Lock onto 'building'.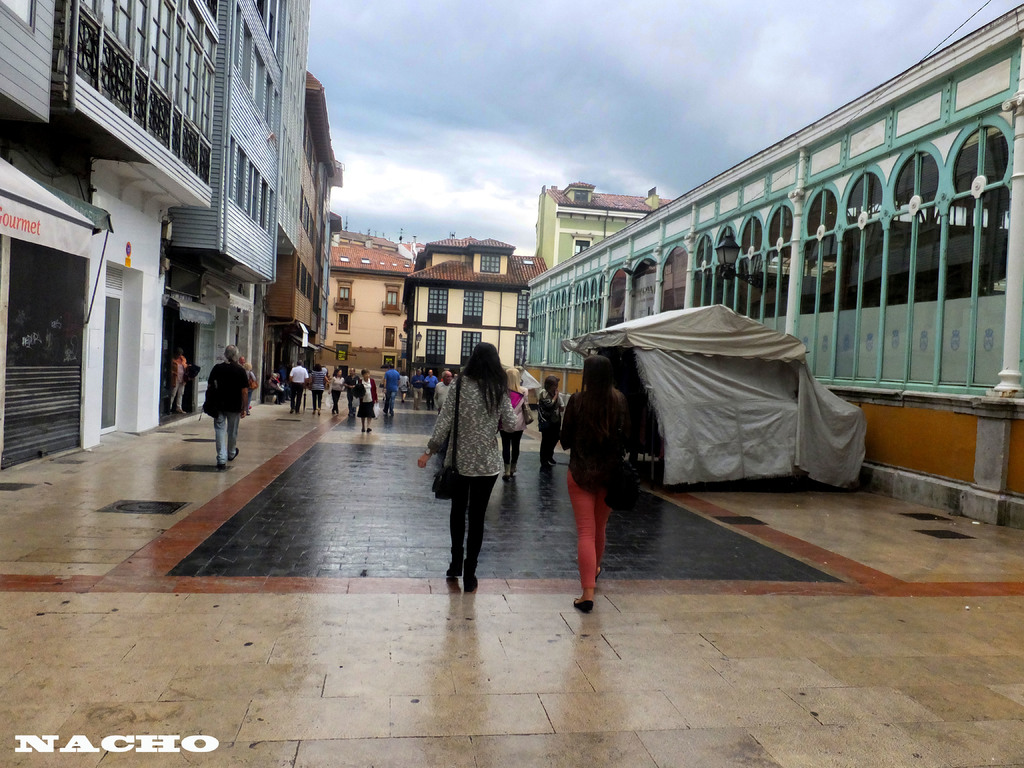
Locked: select_region(497, 10, 1023, 433).
